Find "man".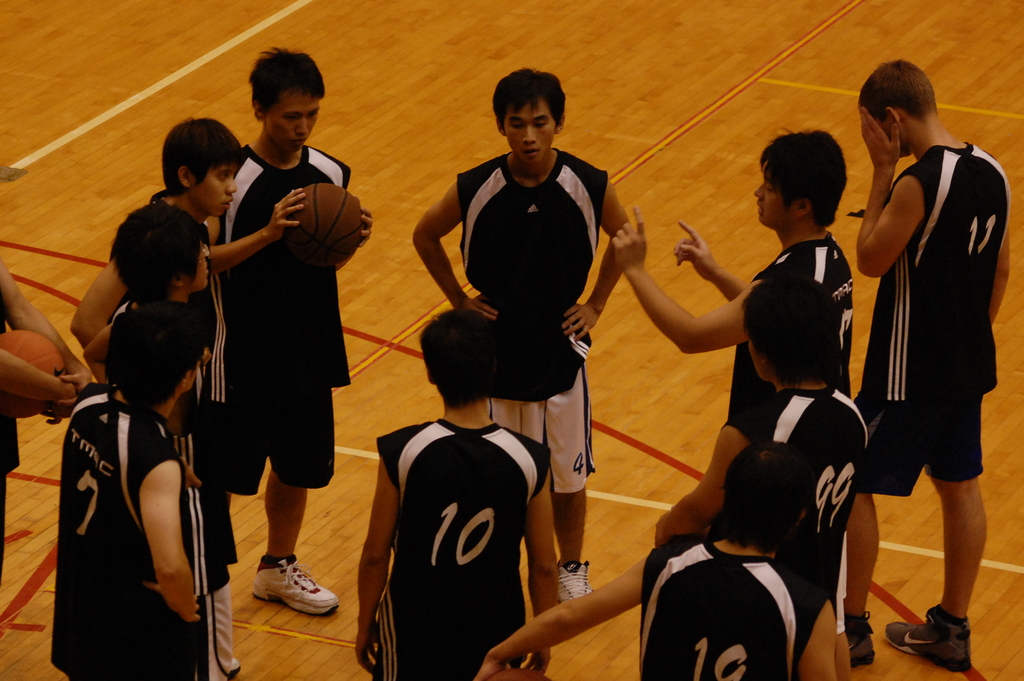
84/201/237/680.
